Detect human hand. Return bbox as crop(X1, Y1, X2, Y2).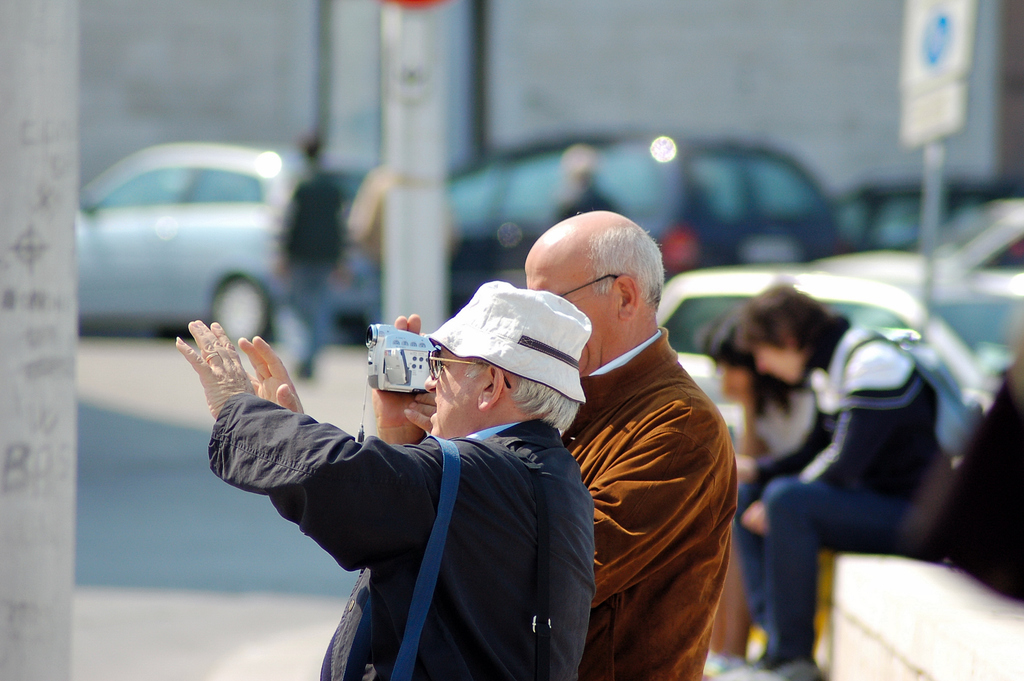
crop(406, 394, 436, 435).
